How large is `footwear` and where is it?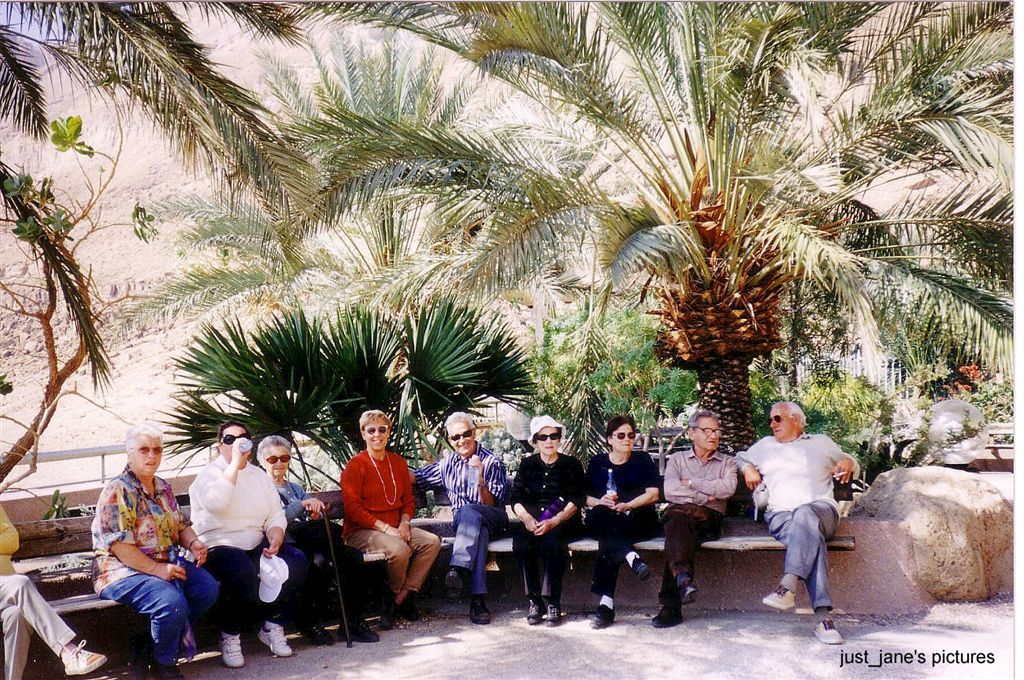
Bounding box: <region>442, 565, 470, 598</region>.
